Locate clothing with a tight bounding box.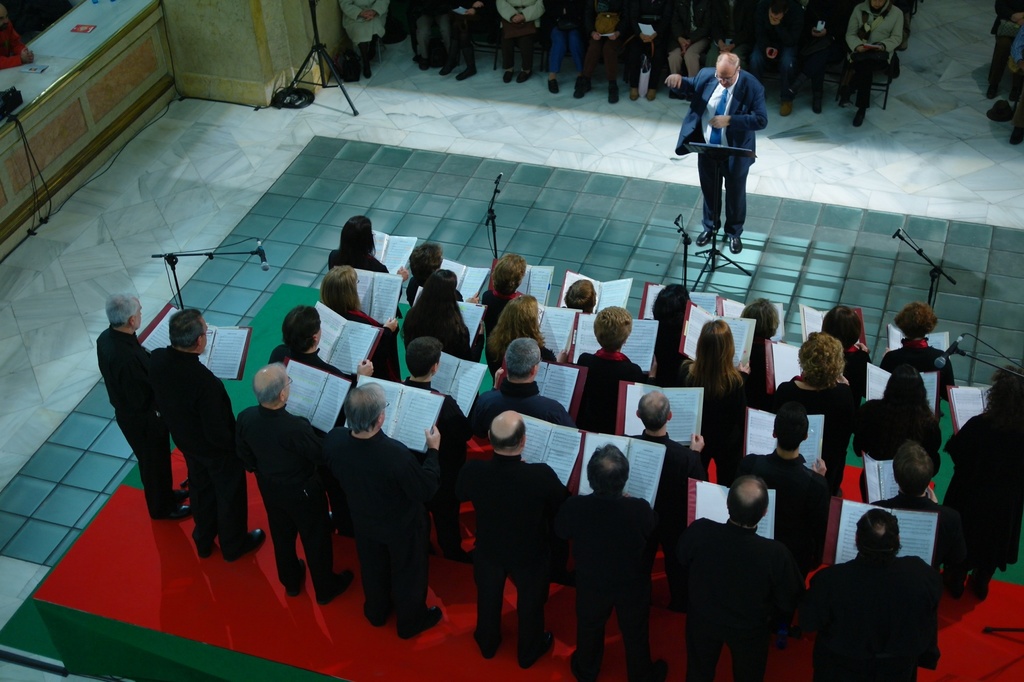
bbox(403, 299, 474, 366).
